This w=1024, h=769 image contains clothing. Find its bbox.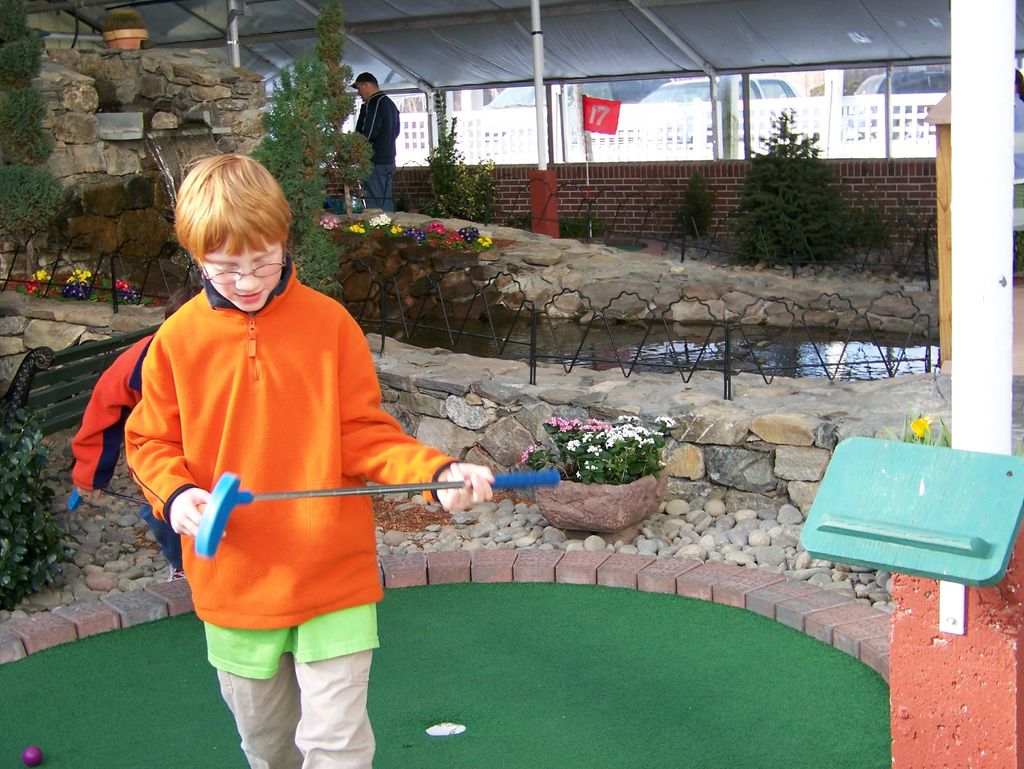
box(363, 161, 397, 214).
